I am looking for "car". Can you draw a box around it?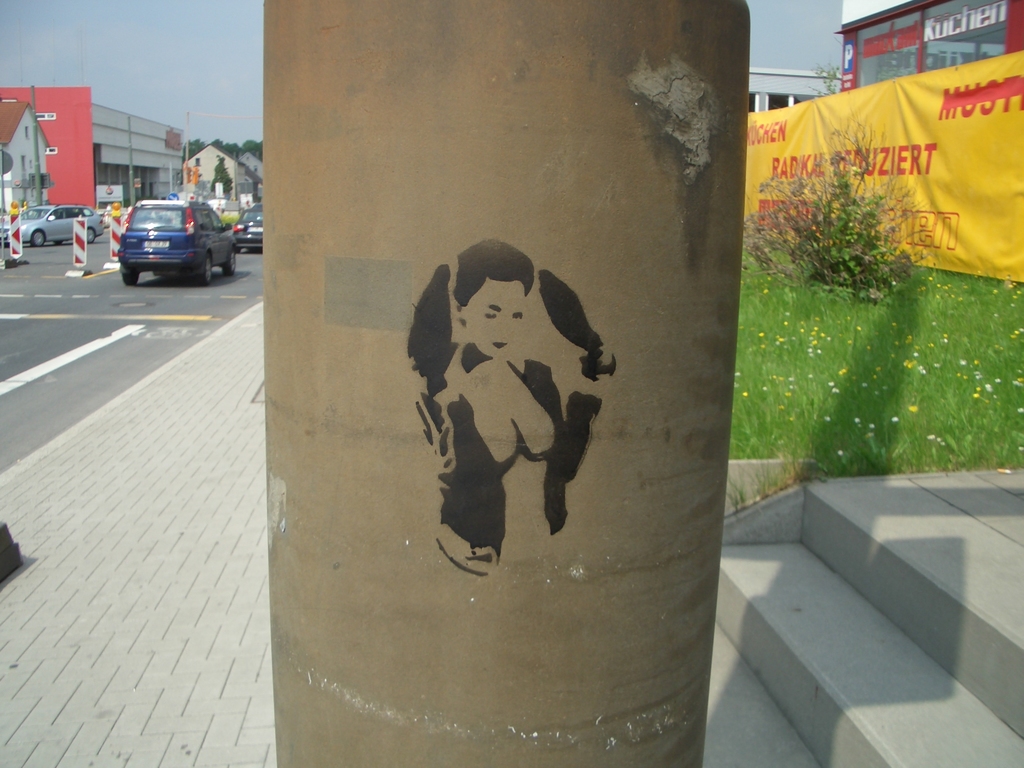
Sure, the bounding box is x1=244, y1=202, x2=264, y2=219.
